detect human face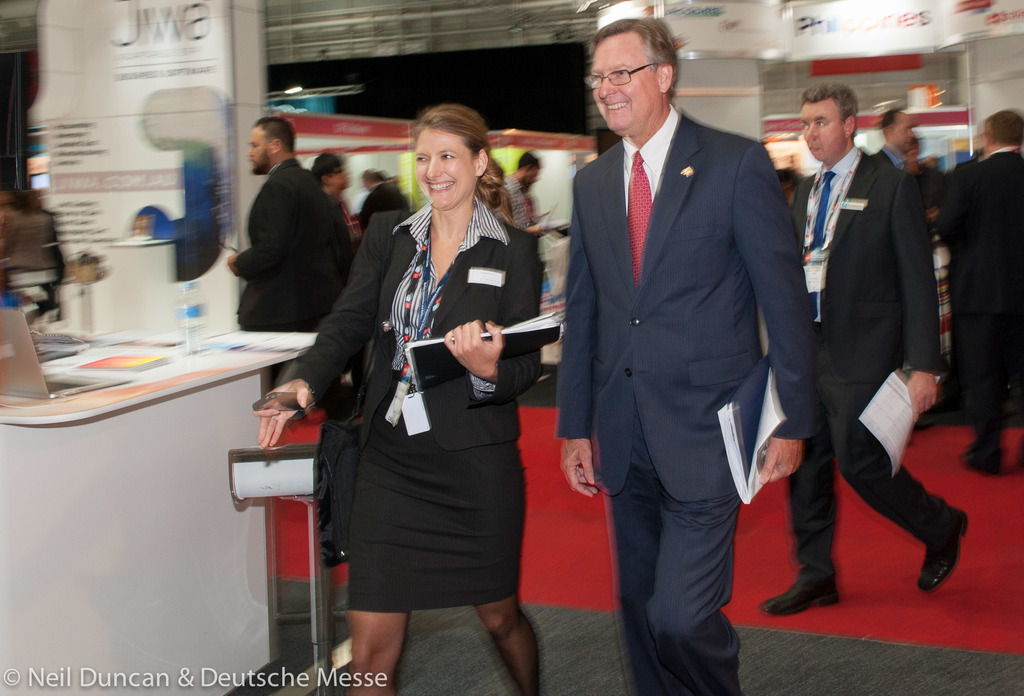
Rect(802, 104, 844, 161)
